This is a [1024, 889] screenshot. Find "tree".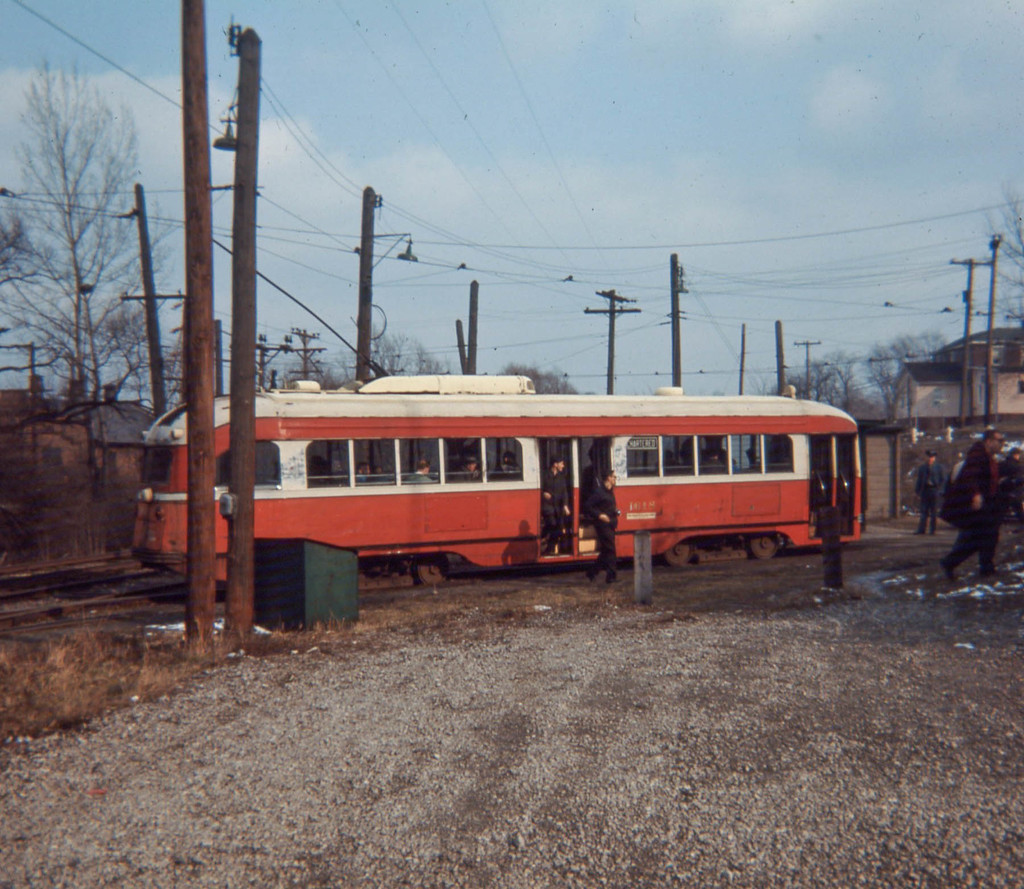
Bounding box: (x1=503, y1=362, x2=579, y2=397).
